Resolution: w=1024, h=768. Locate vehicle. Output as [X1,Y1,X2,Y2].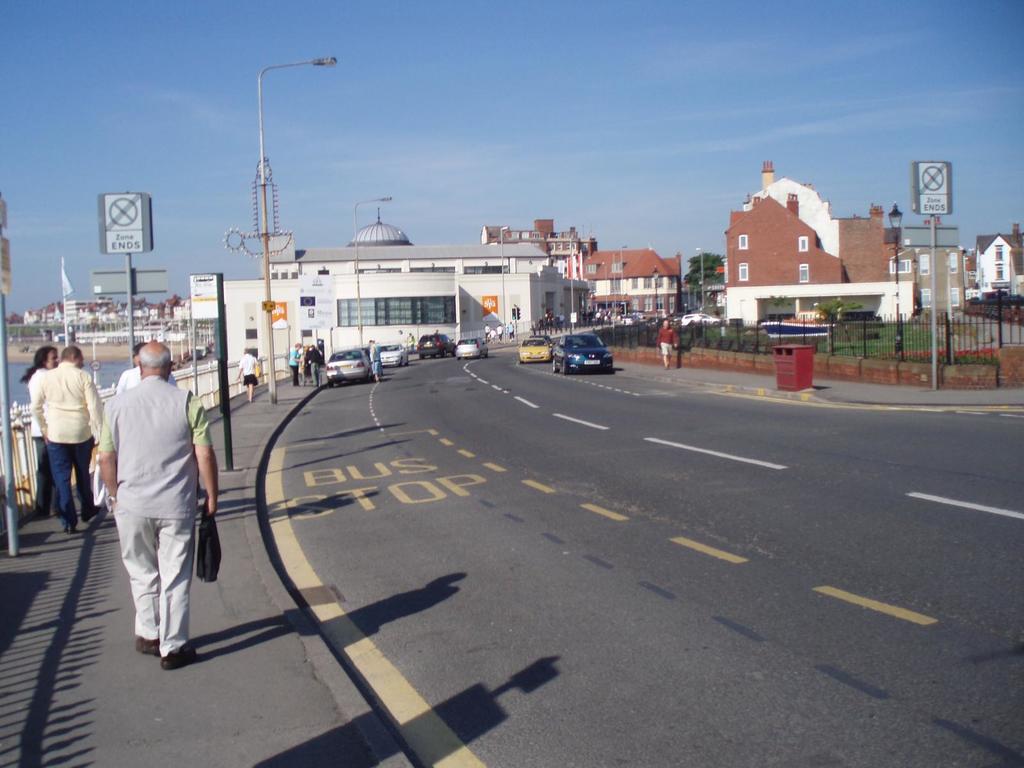
[451,336,493,361].
